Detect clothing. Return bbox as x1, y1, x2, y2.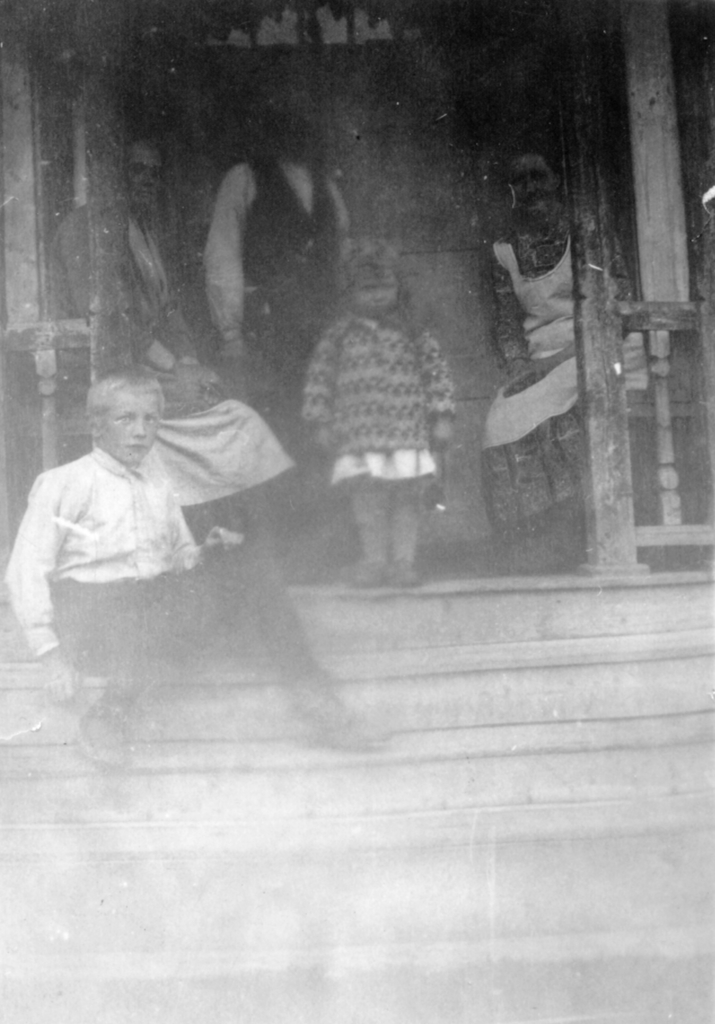
42, 200, 296, 505.
